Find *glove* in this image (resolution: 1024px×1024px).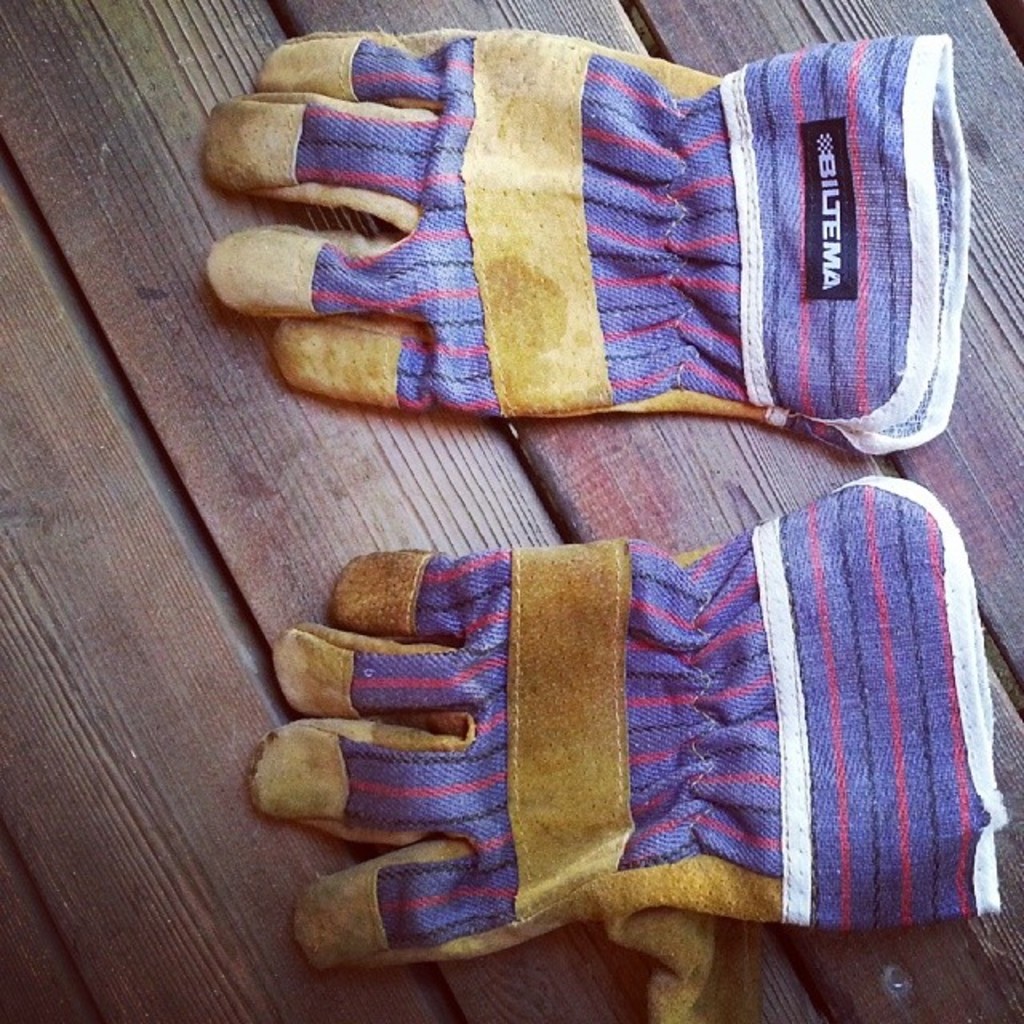
select_region(202, 27, 978, 467).
